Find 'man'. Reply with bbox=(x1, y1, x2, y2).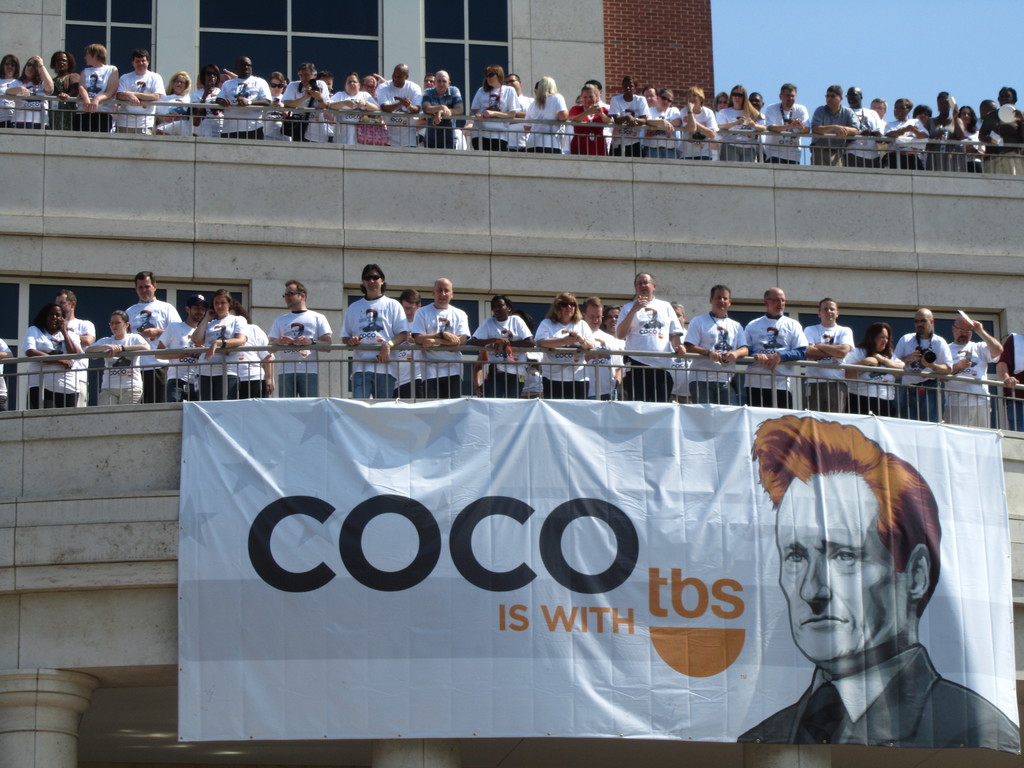
bbox=(580, 292, 622, 401).
